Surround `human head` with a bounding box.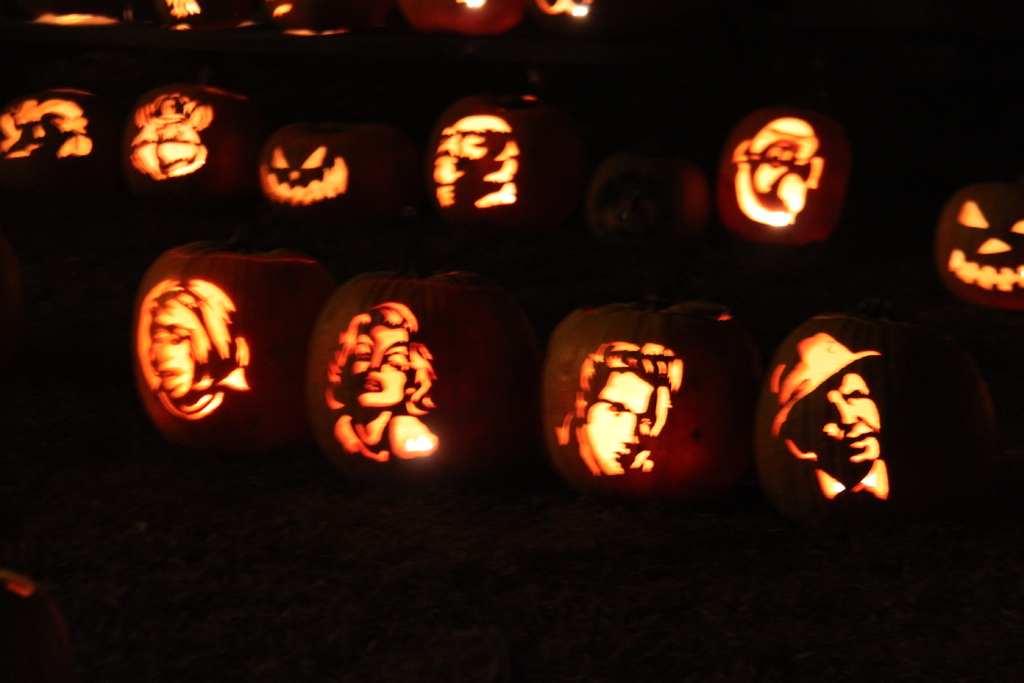
l=570, t=342, r=683, b=481.
